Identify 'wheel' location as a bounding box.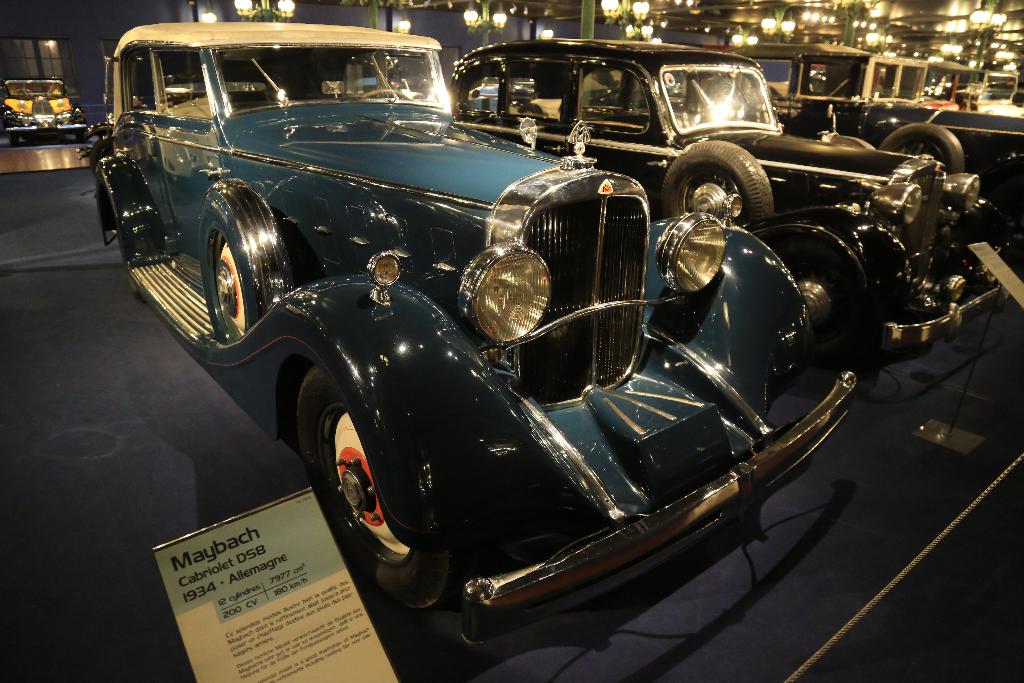
<bbox>881, 123, 966, 176</bbox>.
